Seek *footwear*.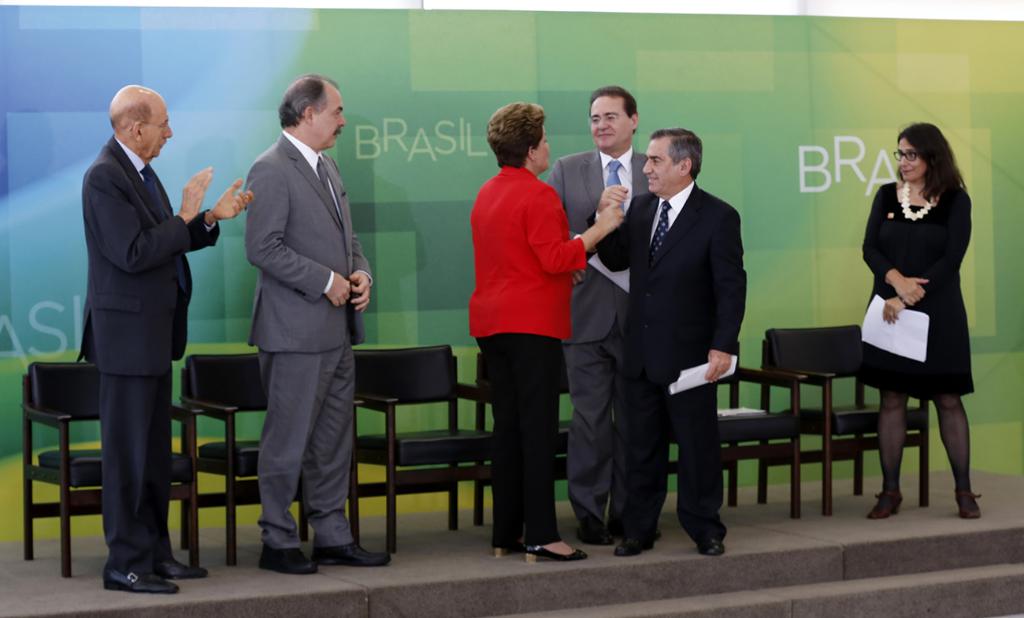
x1=257 y1=538 x2=321 y2=569.
